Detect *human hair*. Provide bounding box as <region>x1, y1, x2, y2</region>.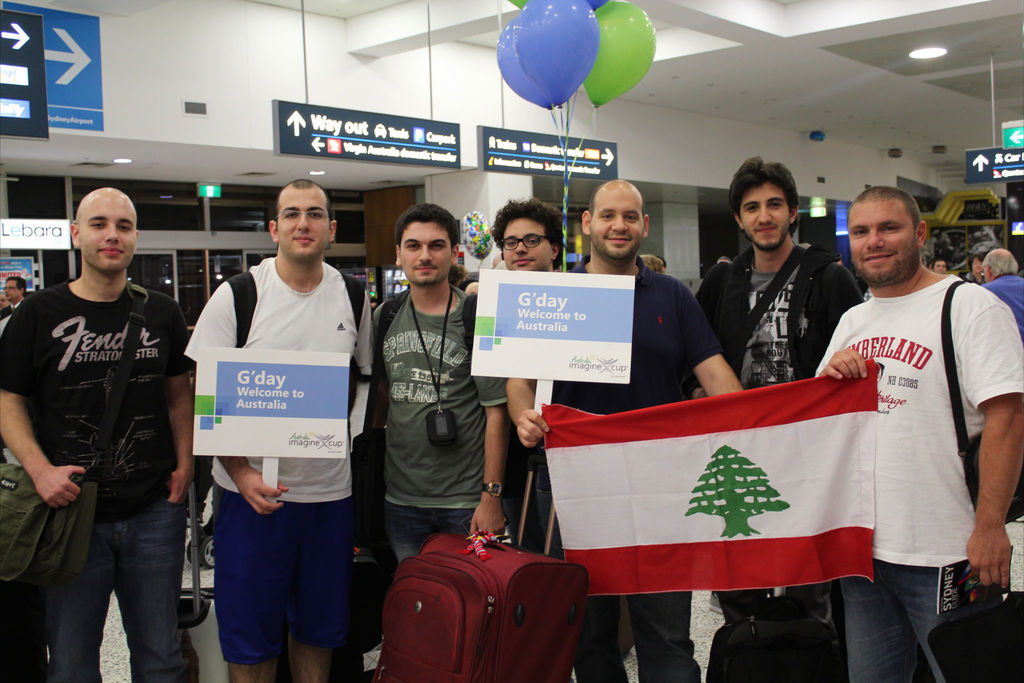
<region>5, 277, 26, 292</region>.
